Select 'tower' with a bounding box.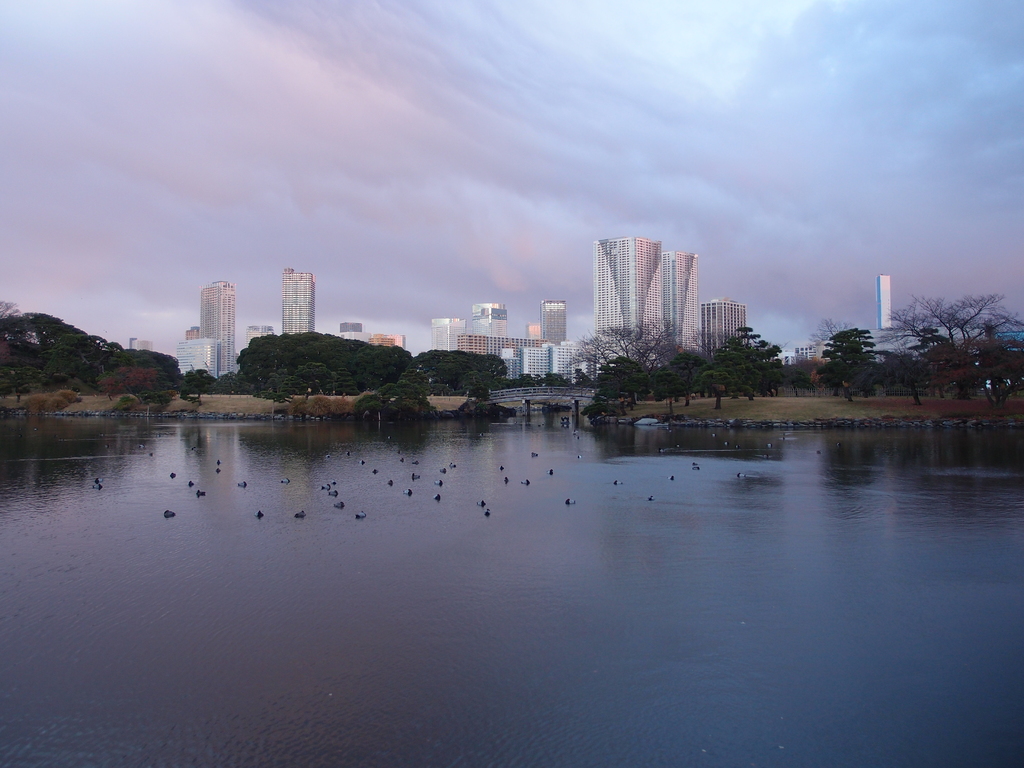
x1=587, y1=219, x2=712, y2=348.
